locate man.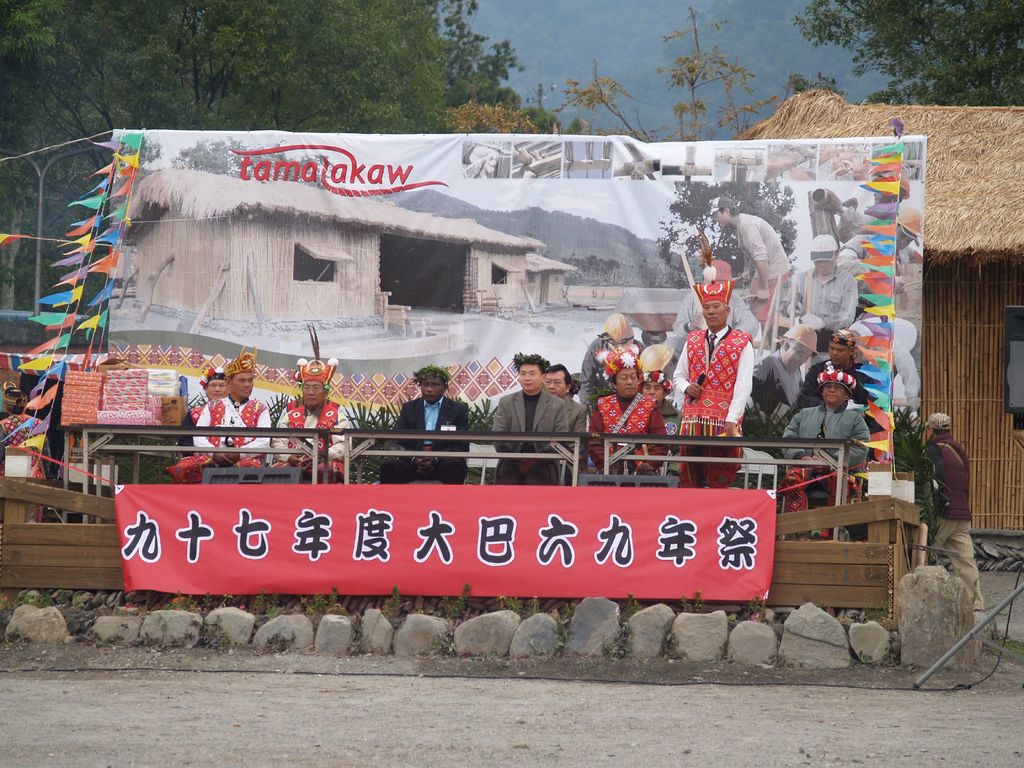
Bounding box: bbox(370, 363, 474, 489).
